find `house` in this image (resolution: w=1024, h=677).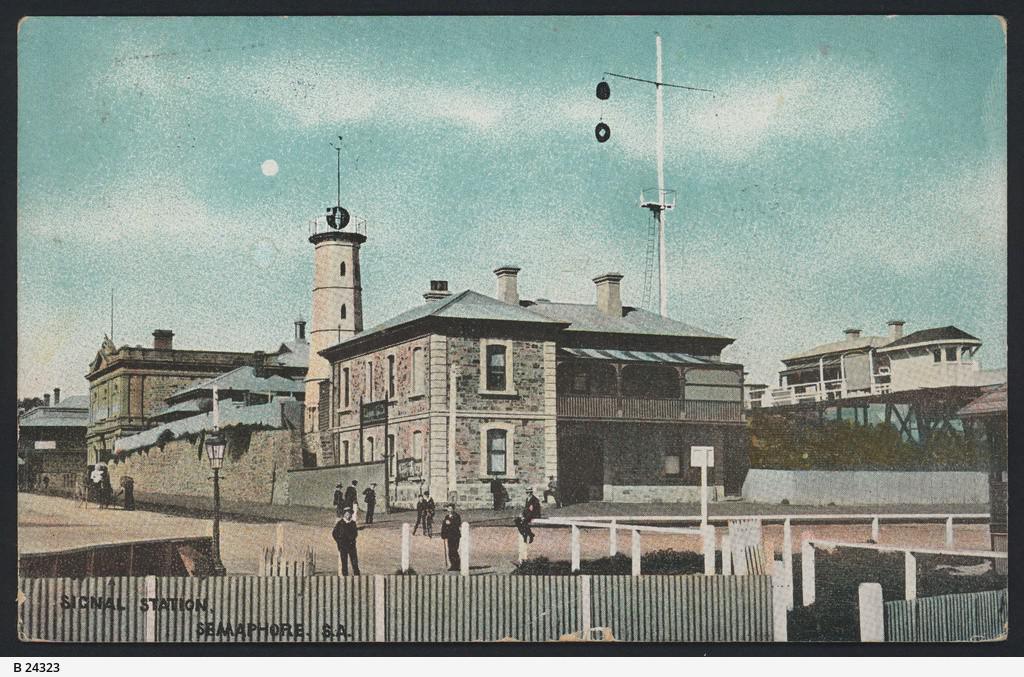
[left=110, top=357, right=308, bottom=466].
